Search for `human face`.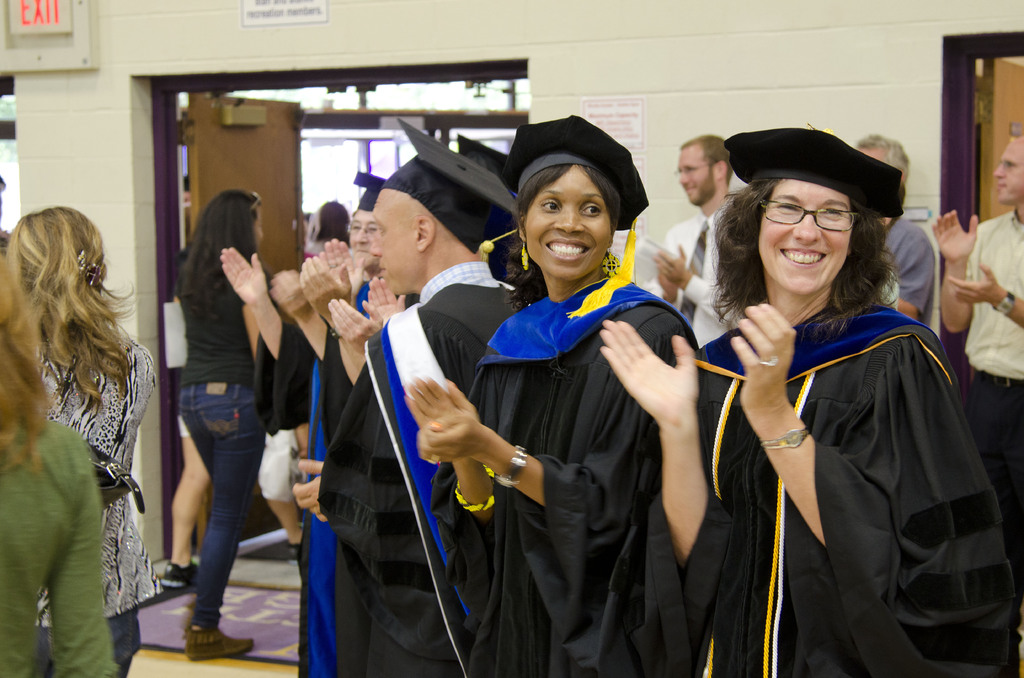
Found at detection(522, 166, 611, 285).
